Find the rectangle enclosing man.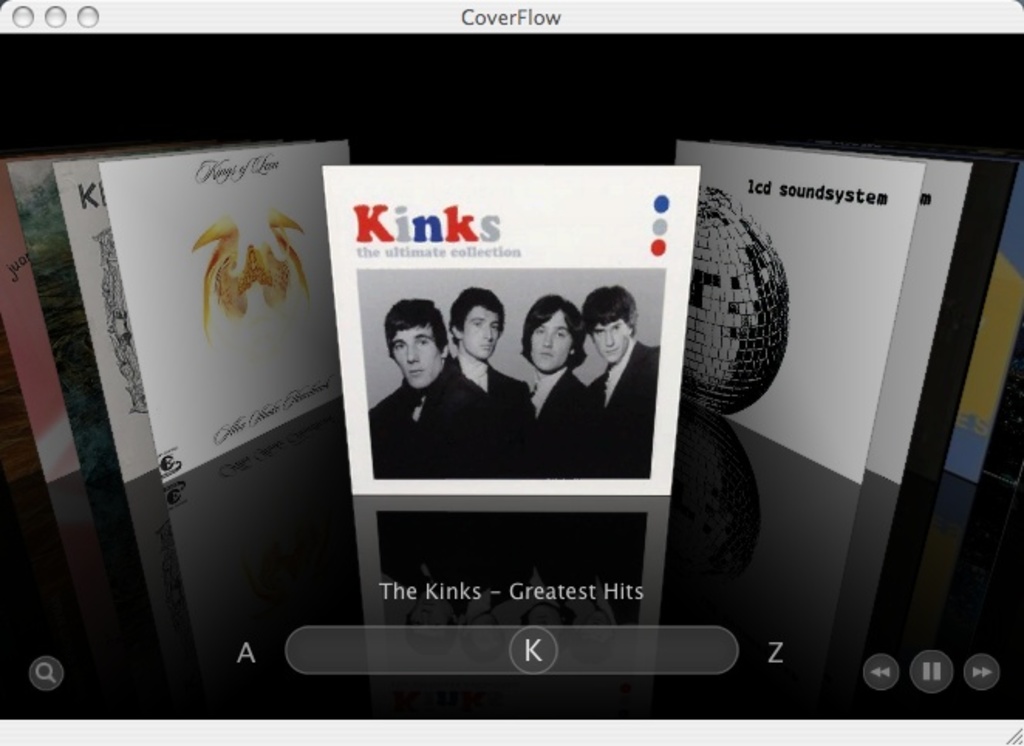
x1=583, y1=283, x2=662, y2=477.
